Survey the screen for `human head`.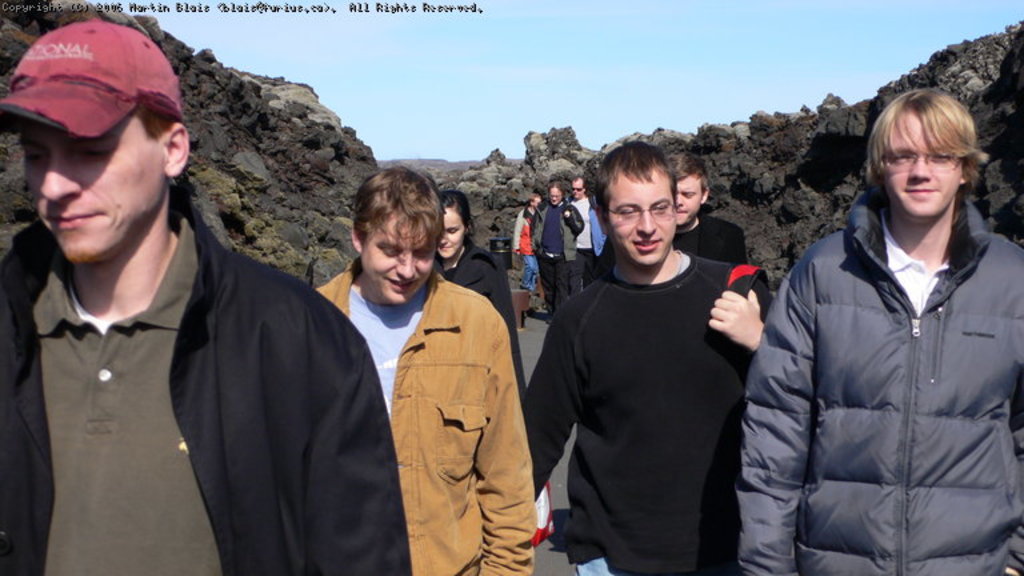
Survey found: crop(665, 152, 711, 223).
